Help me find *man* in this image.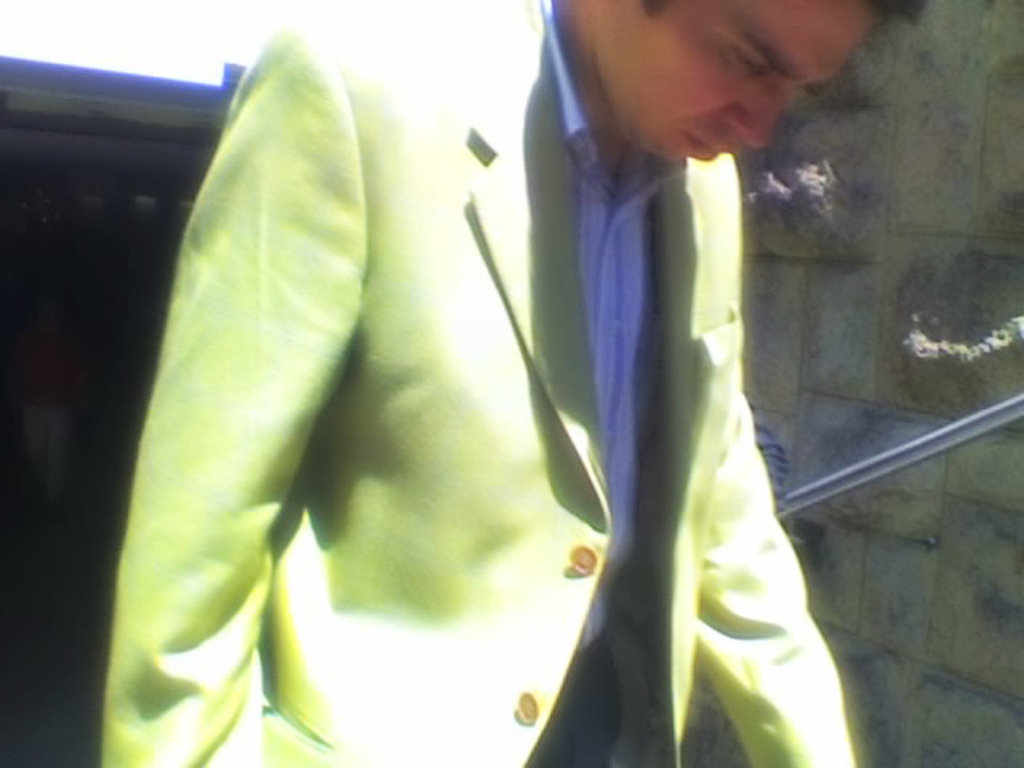
Found it: [96, 0, 934, 766].
